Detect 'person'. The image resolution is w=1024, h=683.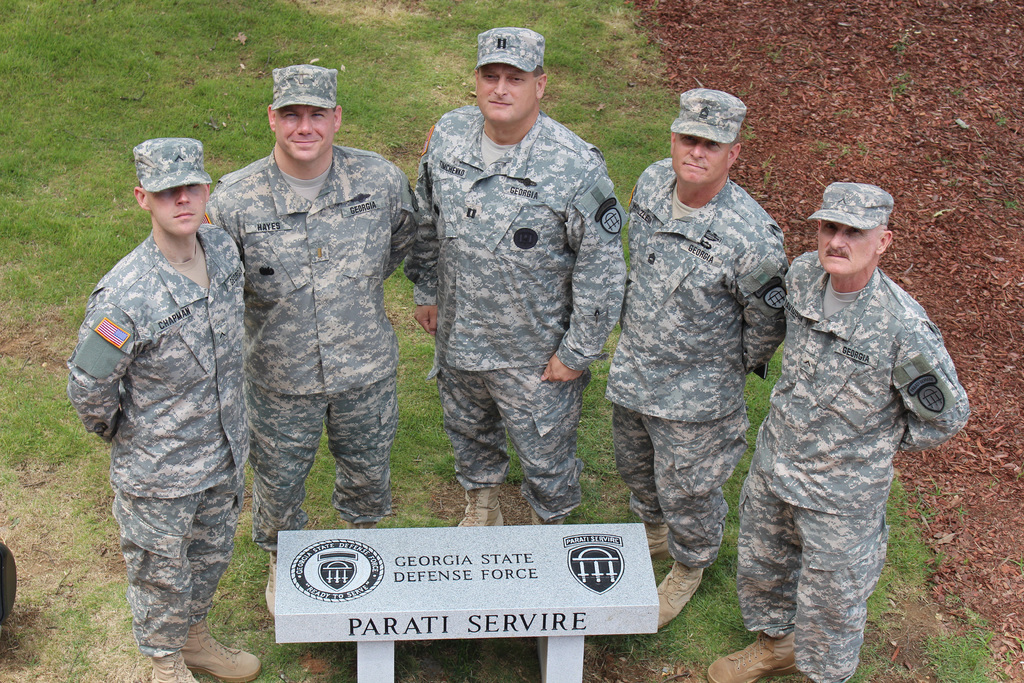
bbox=[72, 129, 264, 677].
